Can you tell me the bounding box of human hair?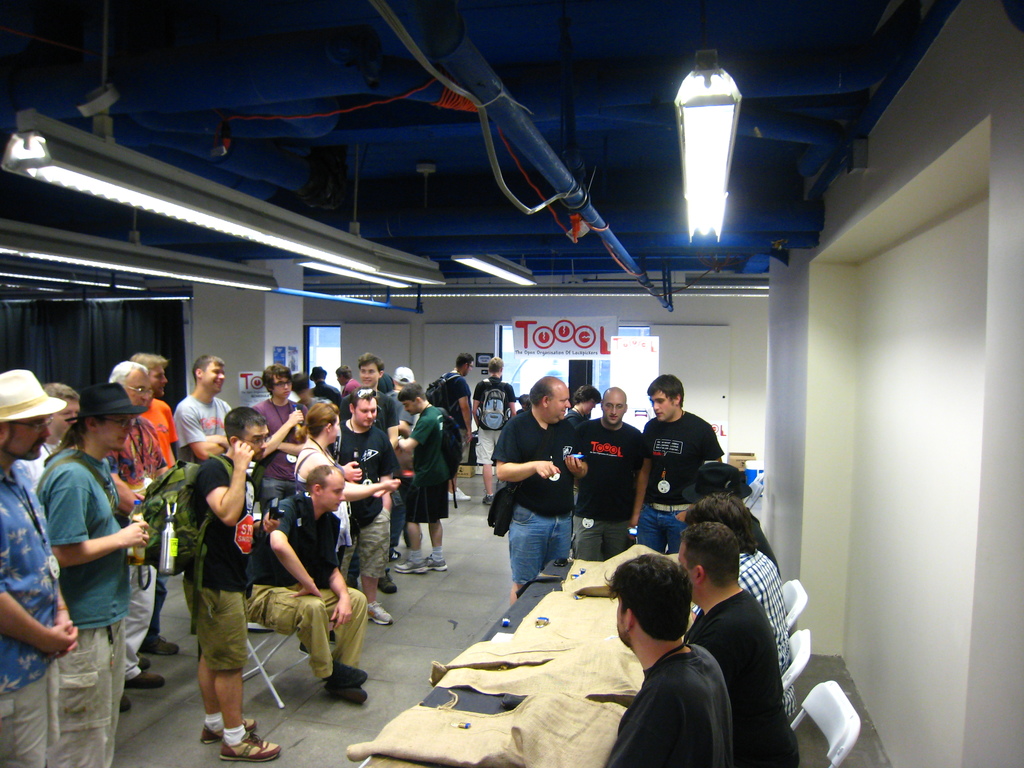
[x1=360, y1=351, x2=386, y2=373].
